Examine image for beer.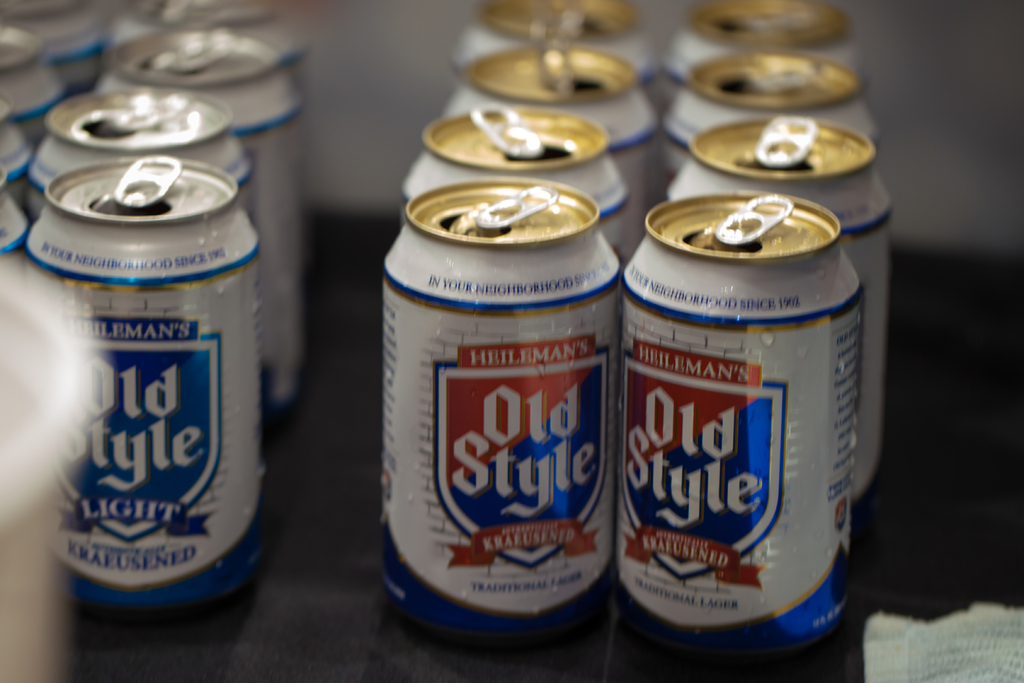
Examination result: rect(364, 177, 625, 648).
